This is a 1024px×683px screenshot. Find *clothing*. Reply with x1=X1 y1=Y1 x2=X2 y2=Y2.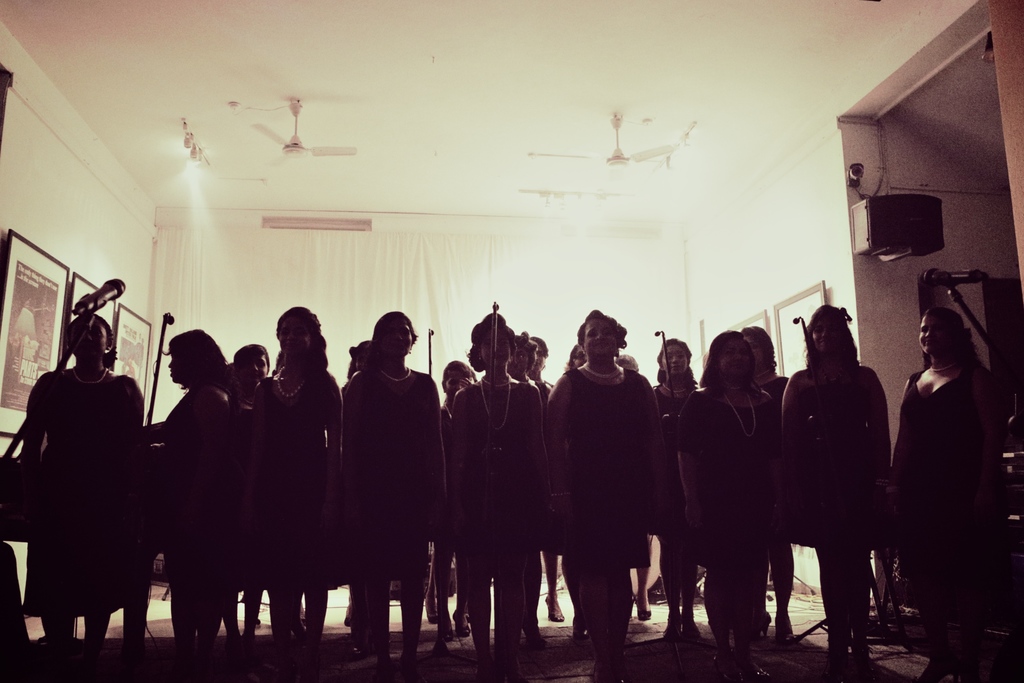
x1=449 y1=381 x2=541 y2=593.
